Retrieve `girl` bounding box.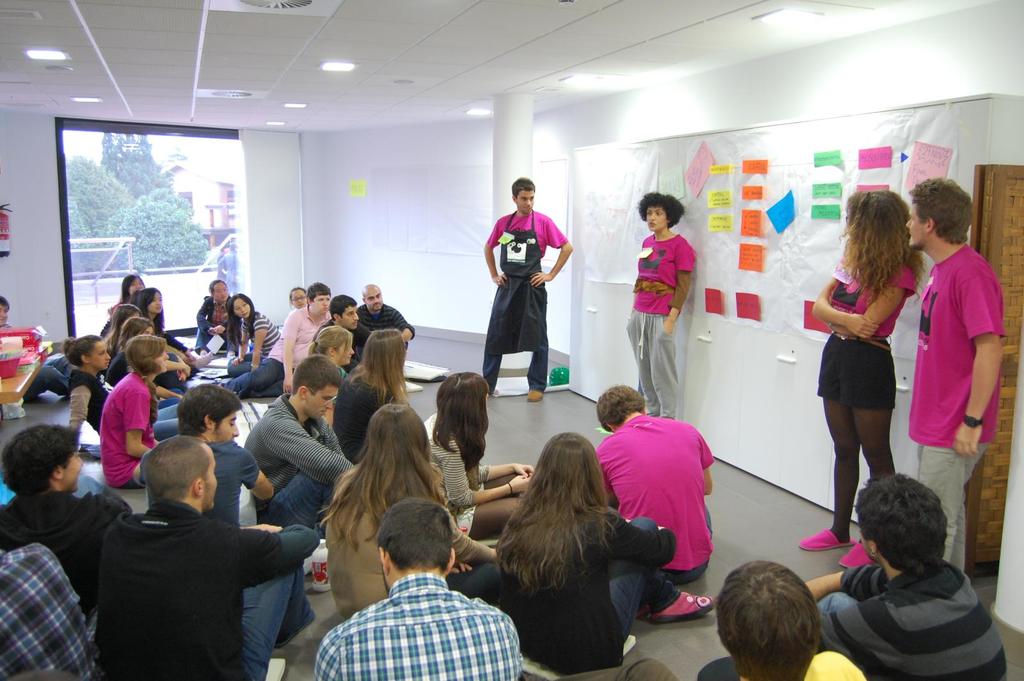
Bounding box: bbox(99, 305, 148, 373).
